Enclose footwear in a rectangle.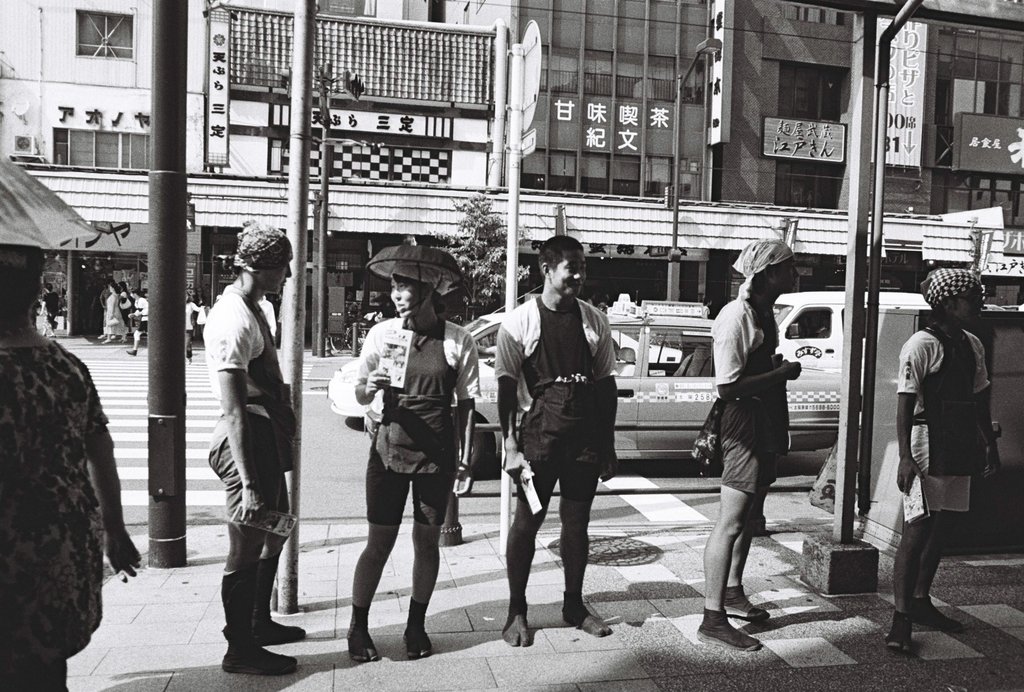
(left=502, top=598, right=529, bottom=648).
